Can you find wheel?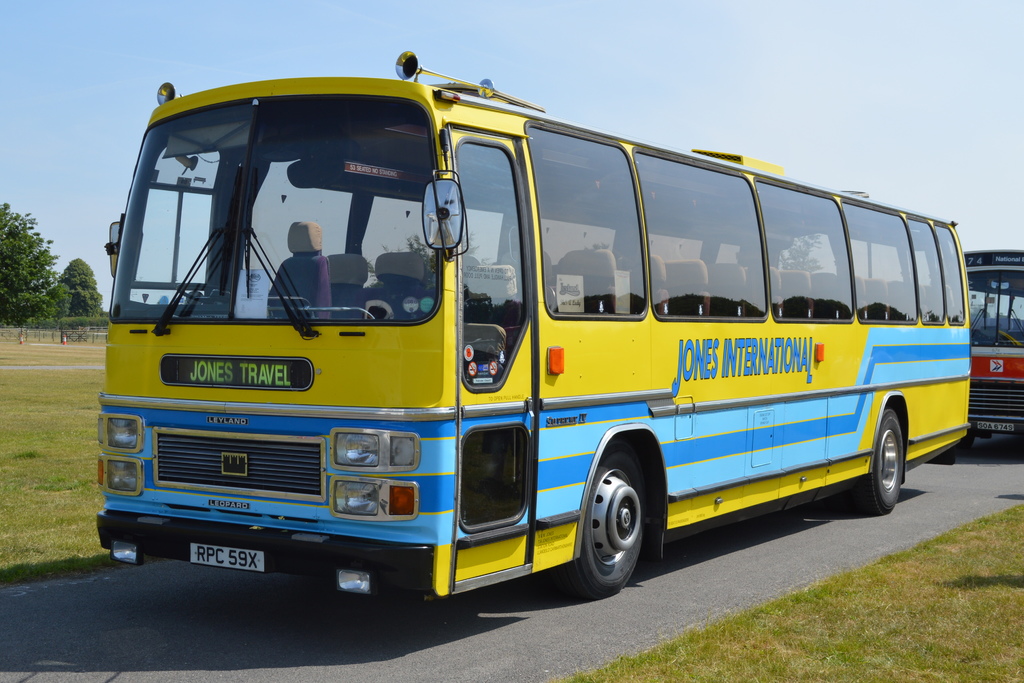
Yes, bounding box: BBox(180, 279, 237, 307).
